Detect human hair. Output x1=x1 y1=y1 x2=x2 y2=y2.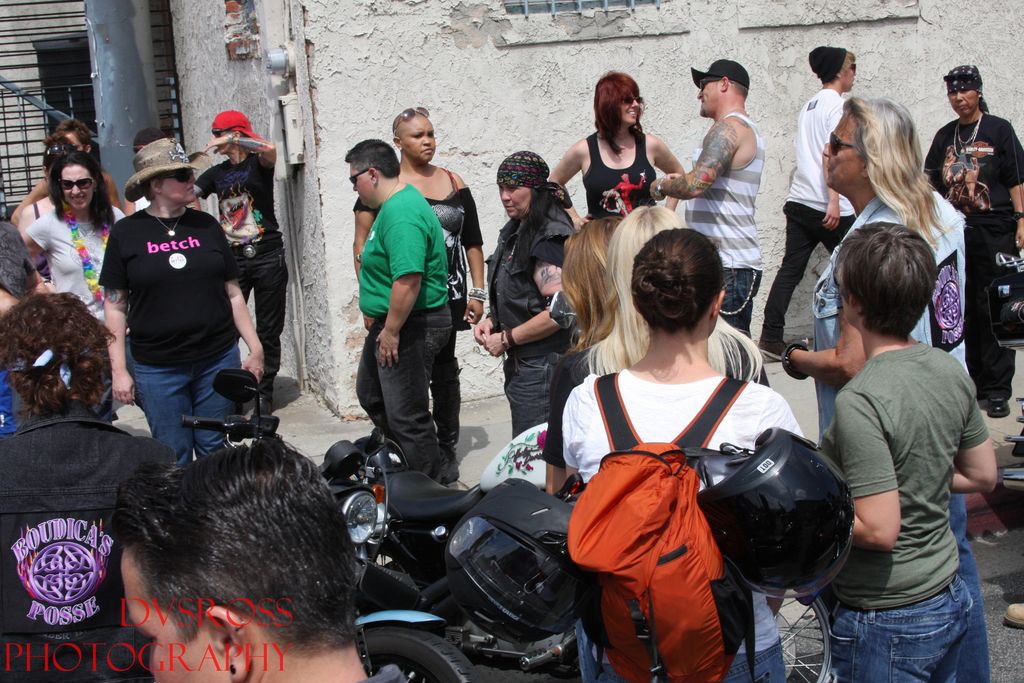
x1=47 y1=151 x2=120 y2=231.
